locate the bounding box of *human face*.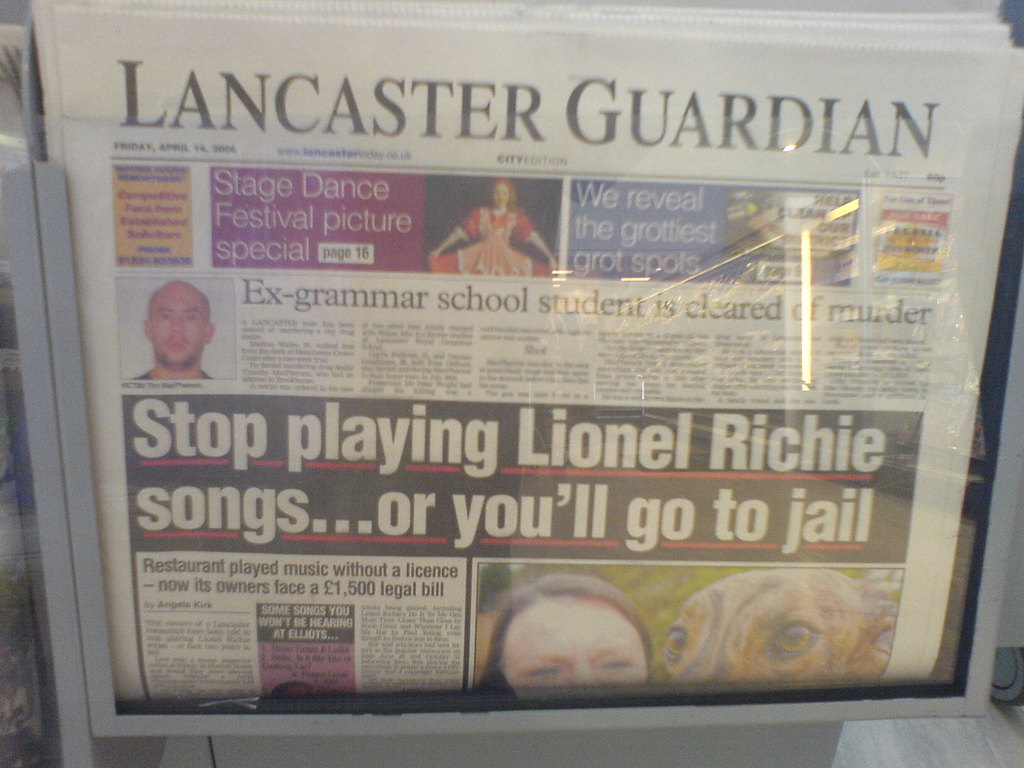
Bounding box: <bbox>493, 186, 508, 209</bbox>.
